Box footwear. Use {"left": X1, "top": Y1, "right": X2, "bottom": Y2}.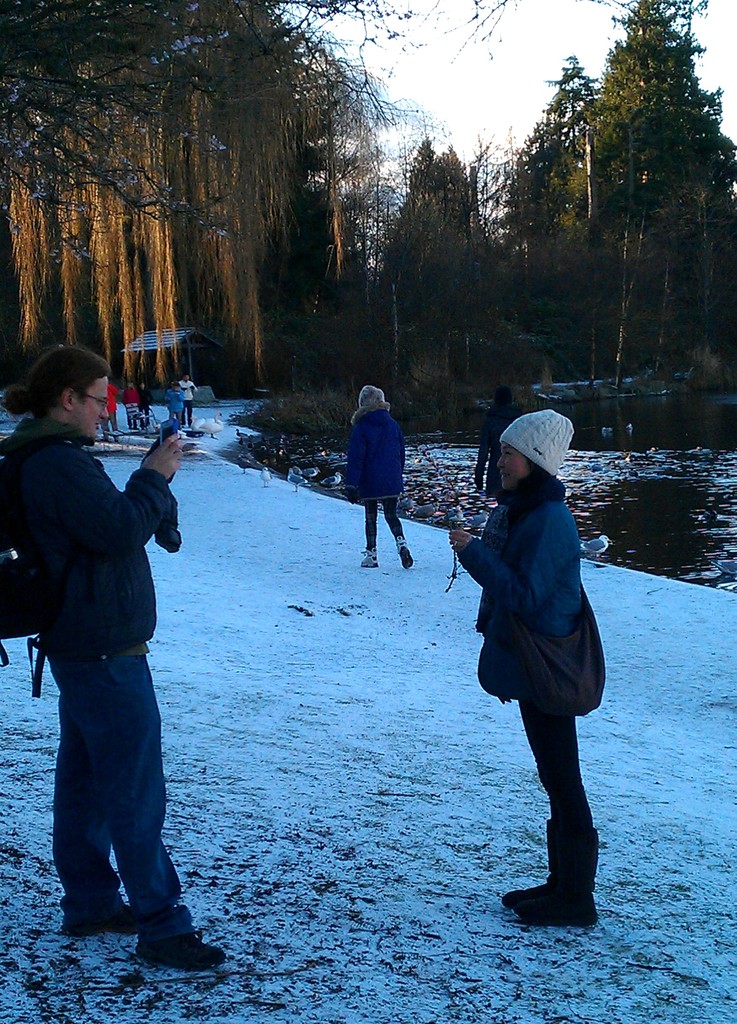
{"left": 60, "top": 895, "right": 136, "bottom": 939}.
